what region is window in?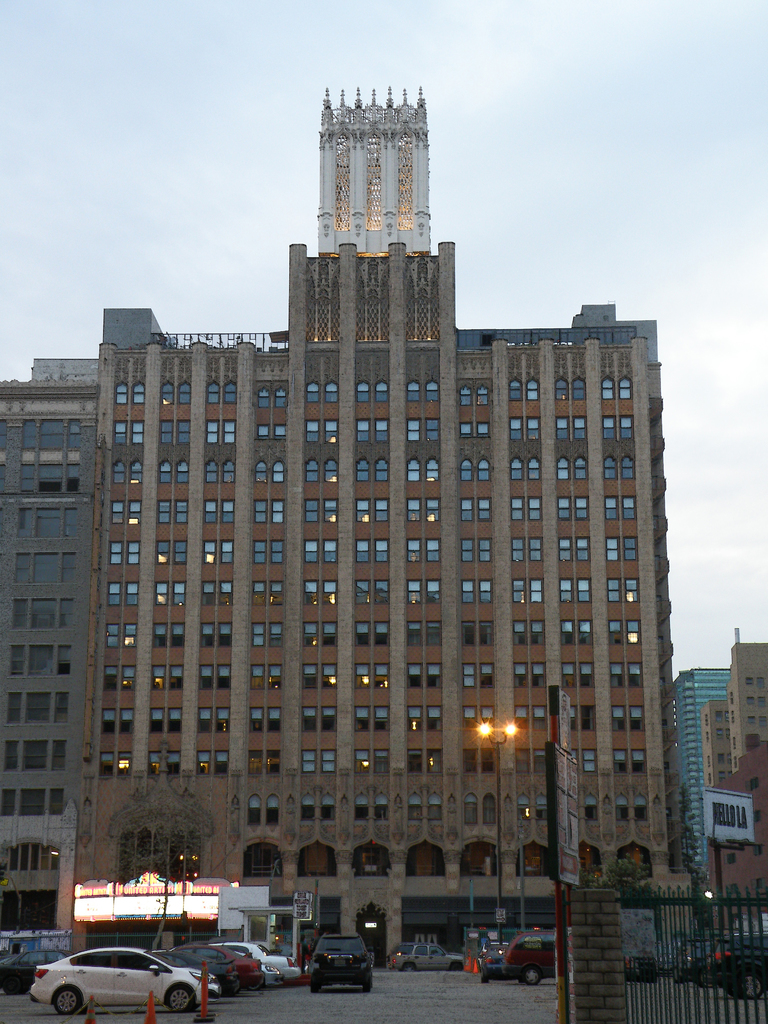
select_region(556, 538, 588, 563).
